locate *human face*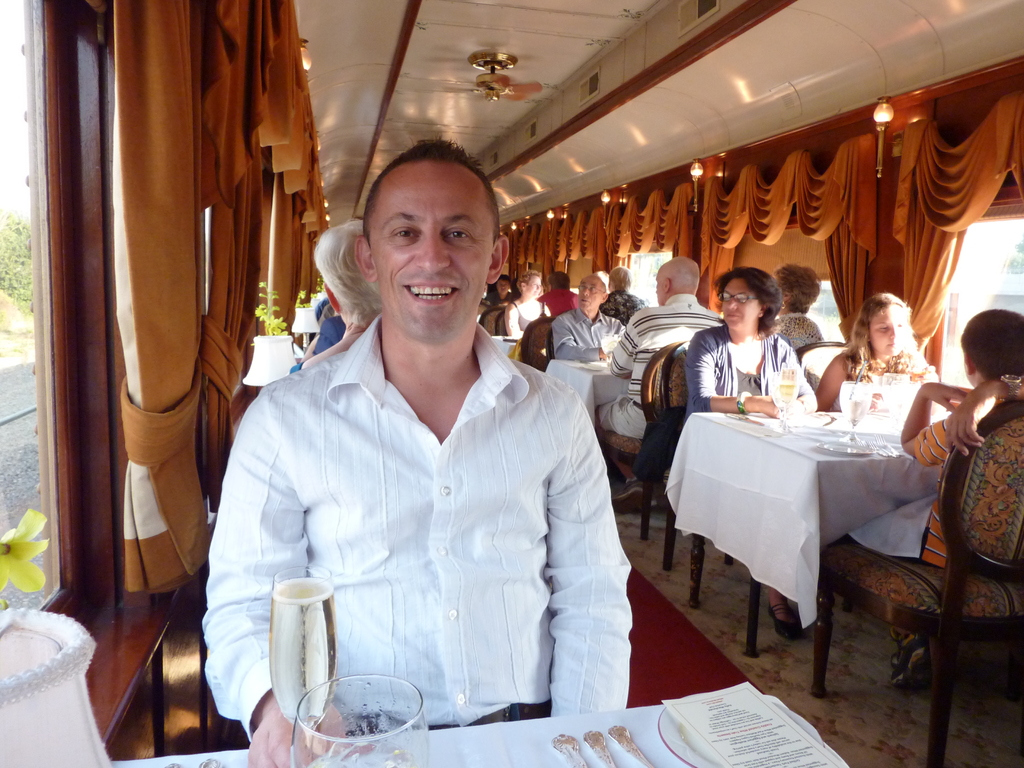
bbox(517, 273, 541, 303)
